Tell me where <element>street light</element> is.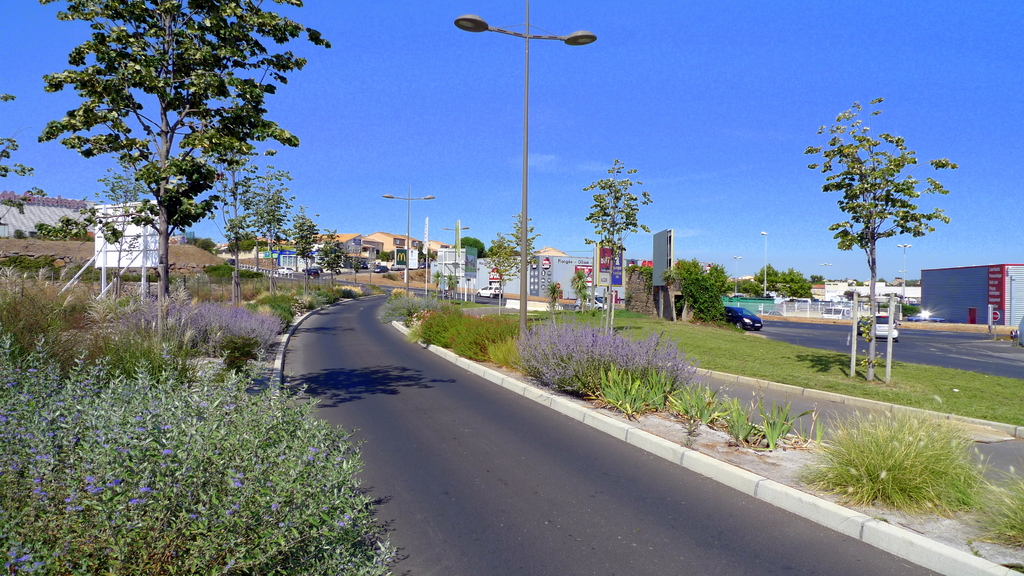
<element>street light</element> is at <region>465, 13, 589, 287</region>.
